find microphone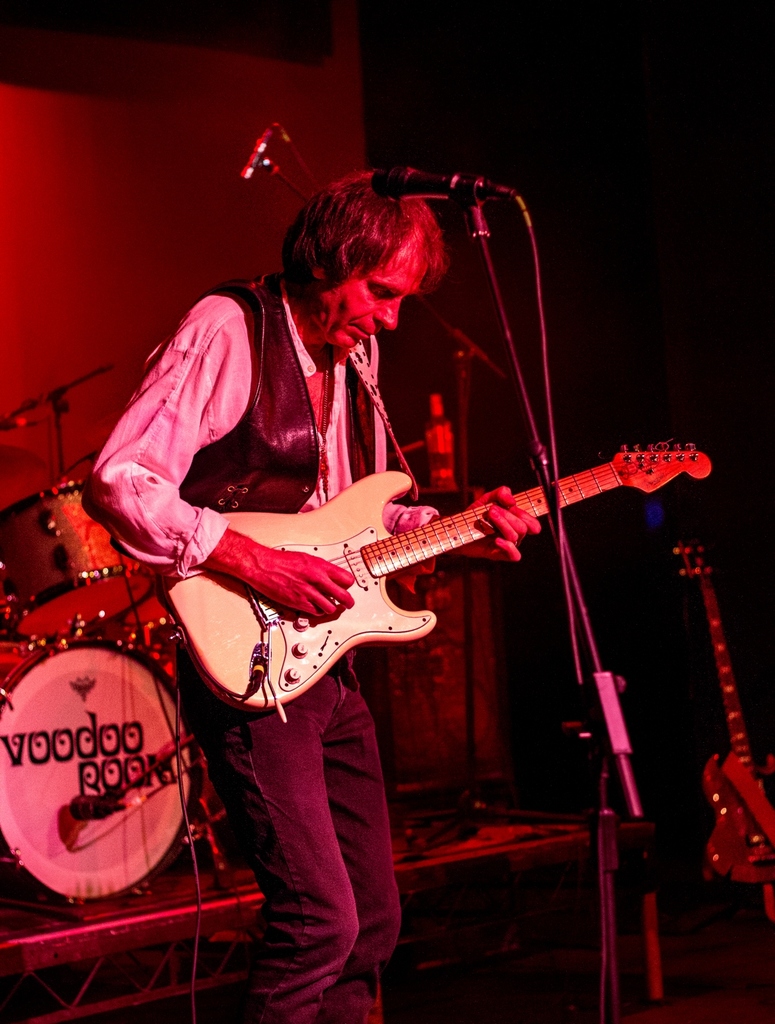
<region>239, 122, 280, 183</region>
